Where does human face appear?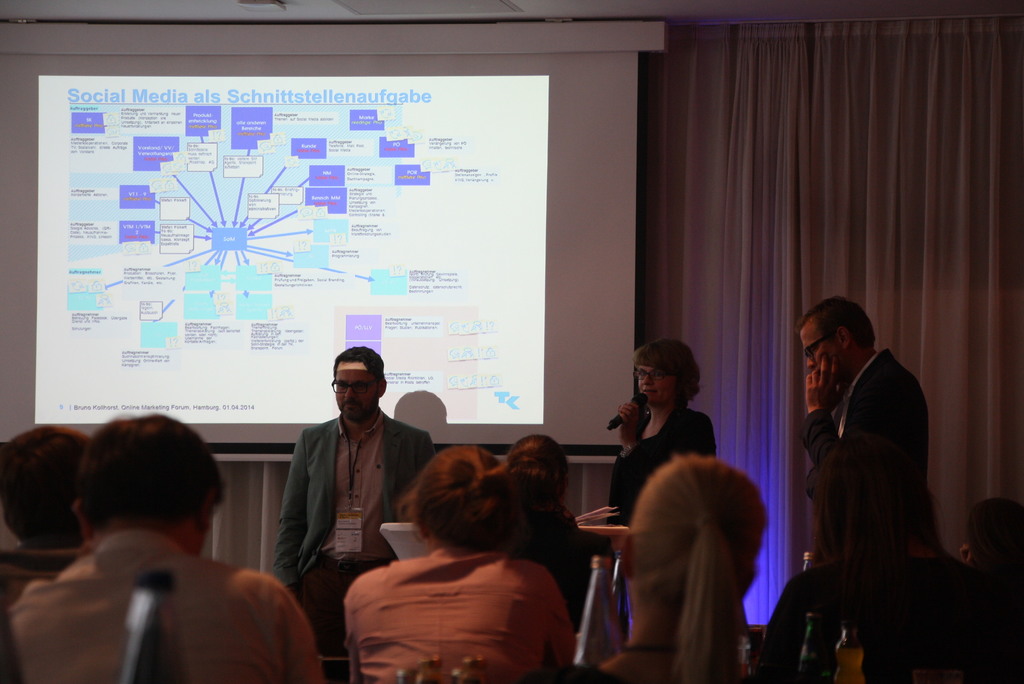
Appears at [left=800, top=320, right=842, bottom=372].
